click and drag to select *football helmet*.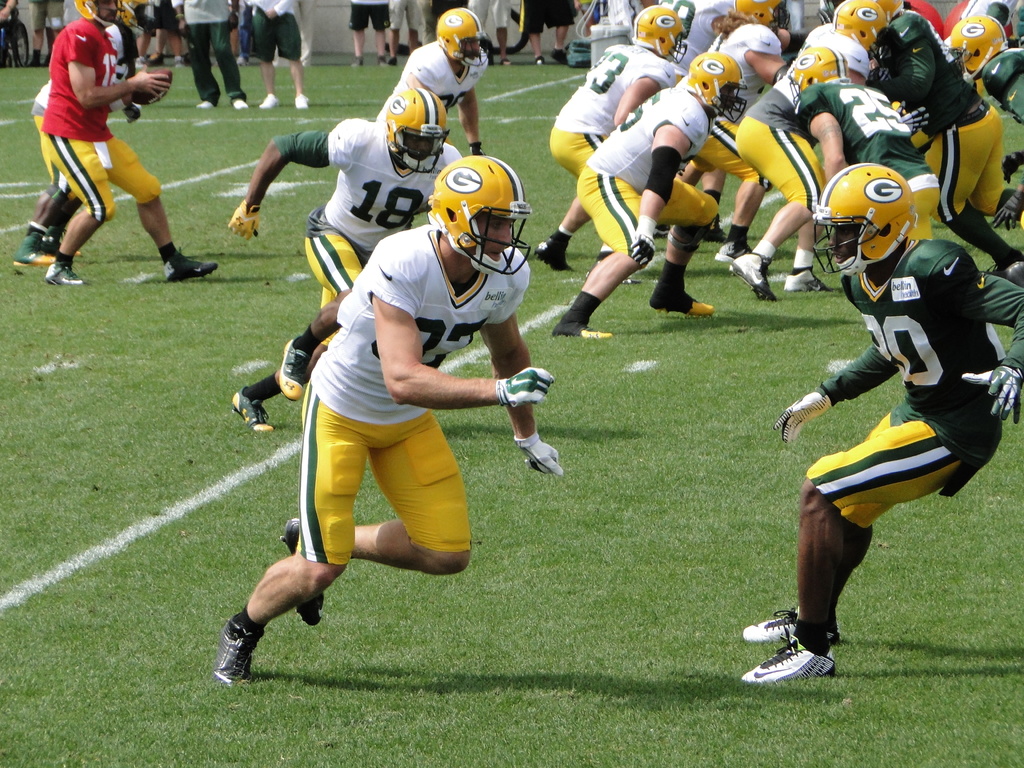
Selection: bbox=(70, 0, 124, 29).
